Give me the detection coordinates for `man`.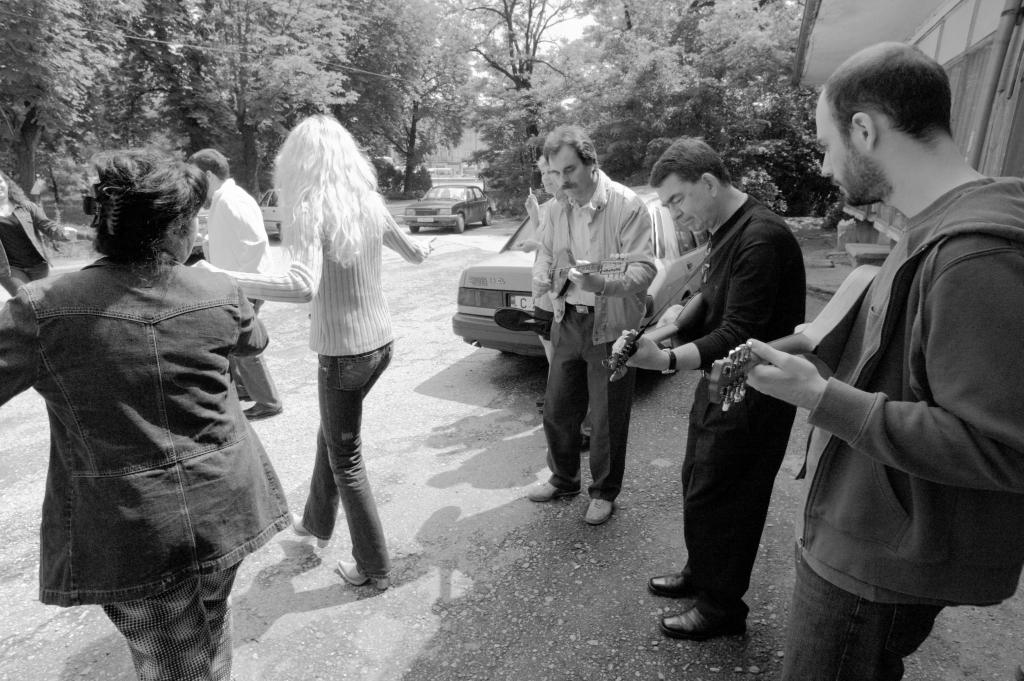
609/135/805/638.
